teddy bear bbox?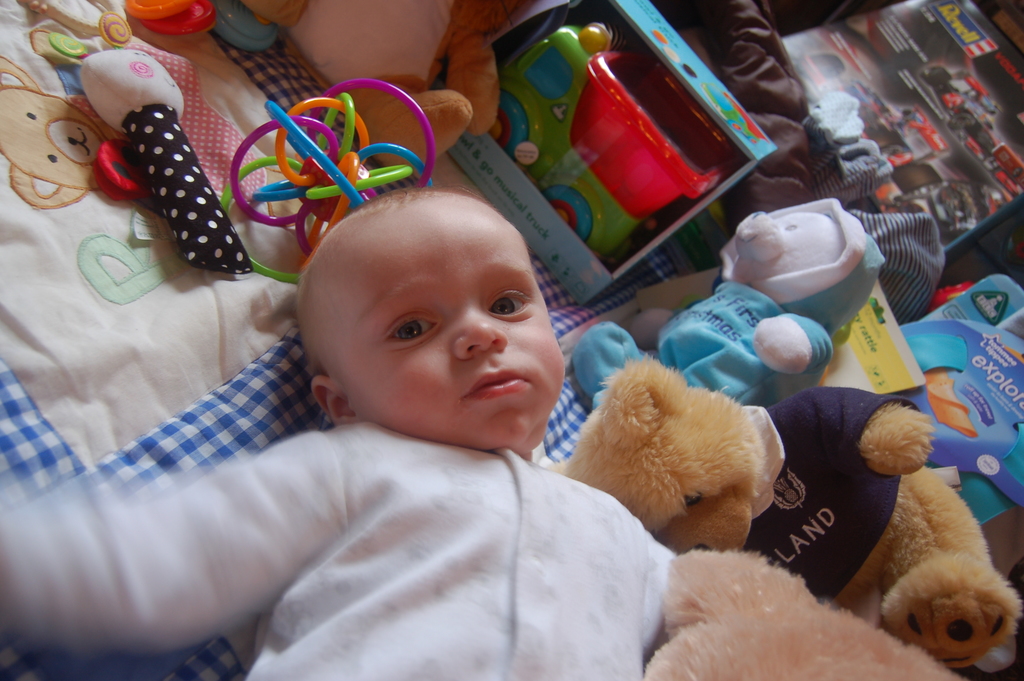
559:356:1018:661
